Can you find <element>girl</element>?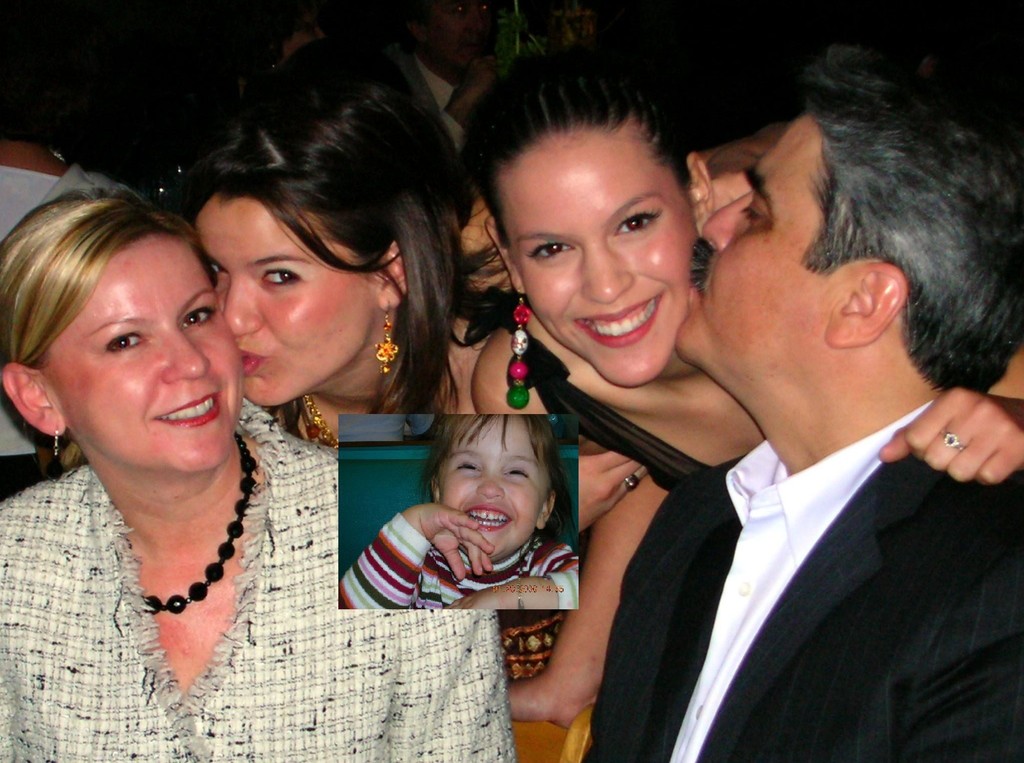
Yes, bounding box: 336, 414, 577, 609.
